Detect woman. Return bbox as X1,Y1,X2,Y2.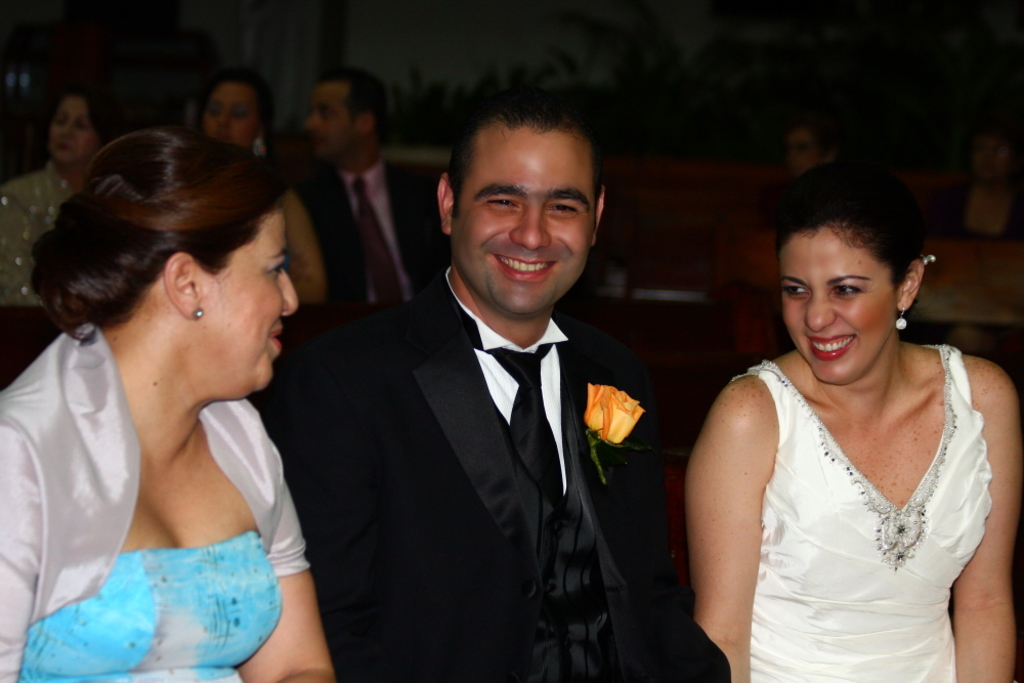
0,77,140,327.
